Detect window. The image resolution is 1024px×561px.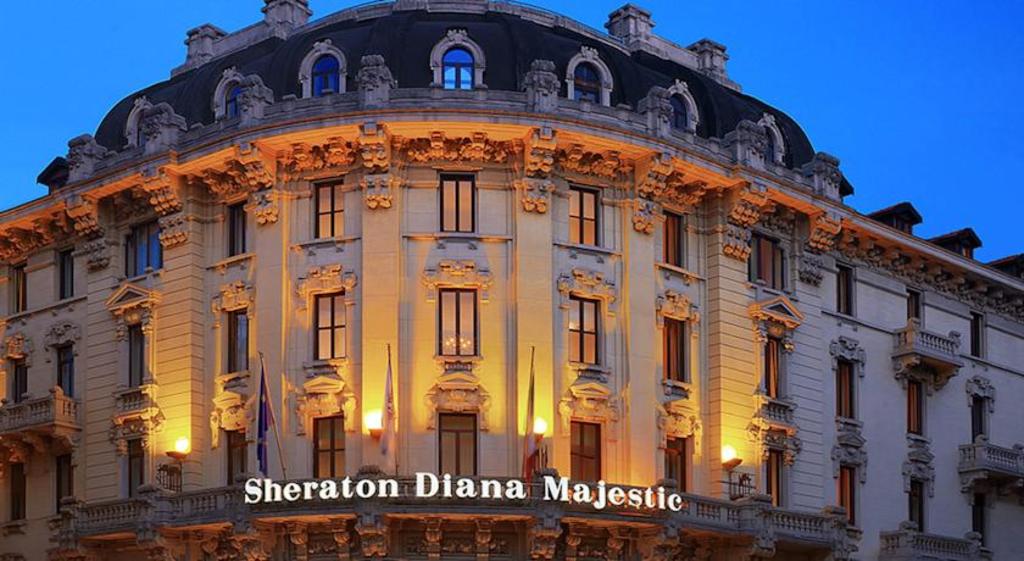
box=[4, 457, 27, 528].
